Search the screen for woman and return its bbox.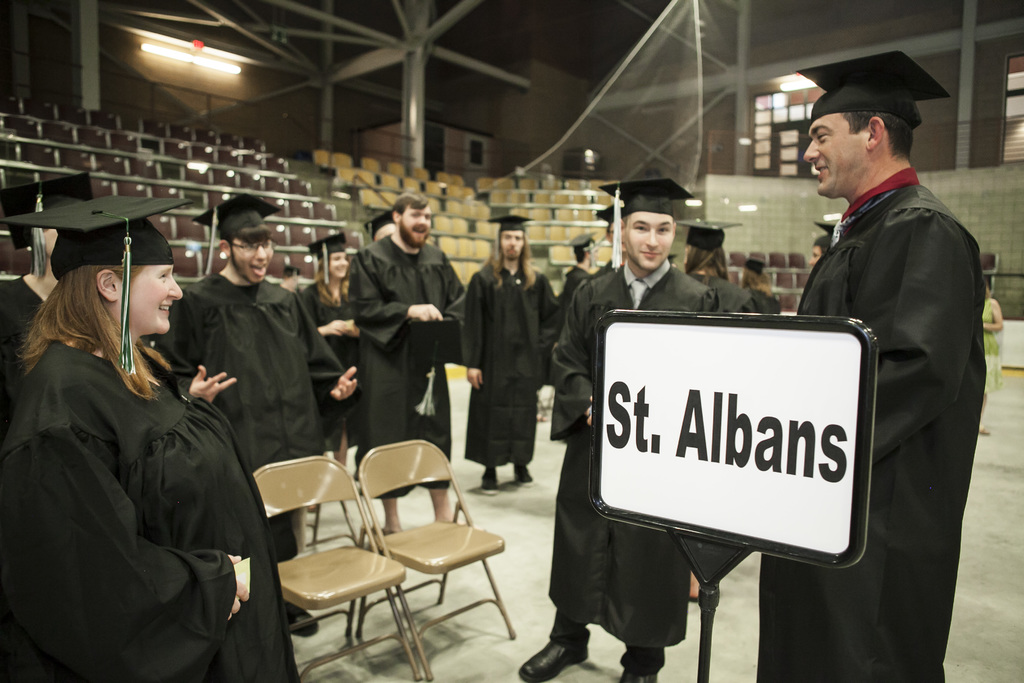
Found: 22/196/262/682.
